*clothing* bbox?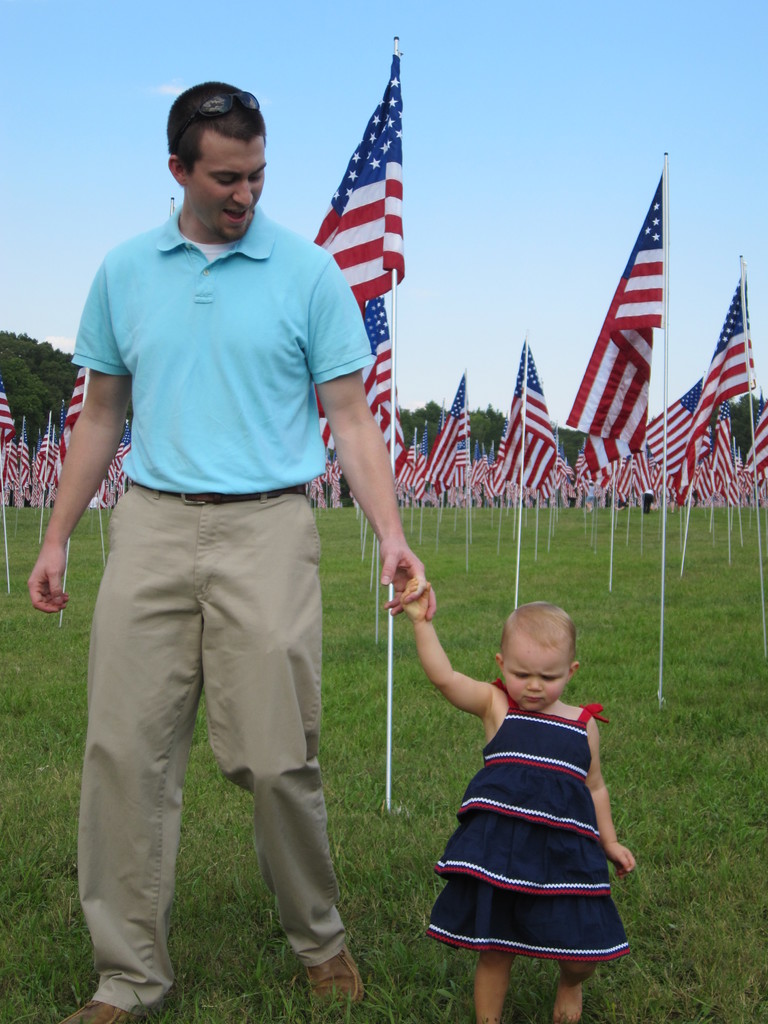
(420, 674, 636, 966)
